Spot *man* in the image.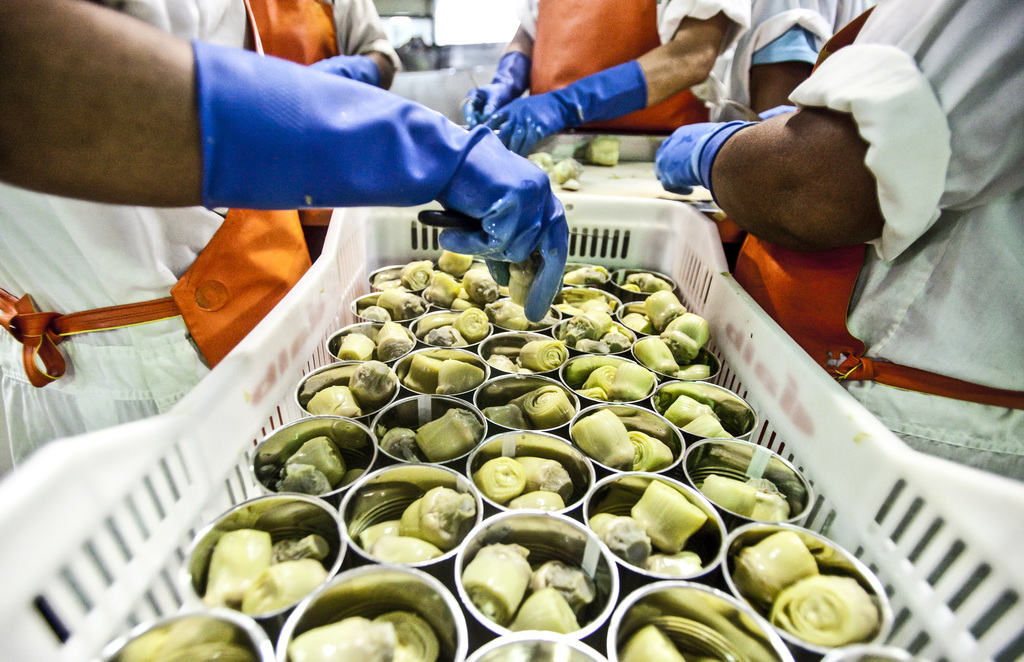
*man* found at (245,0,409,218).
